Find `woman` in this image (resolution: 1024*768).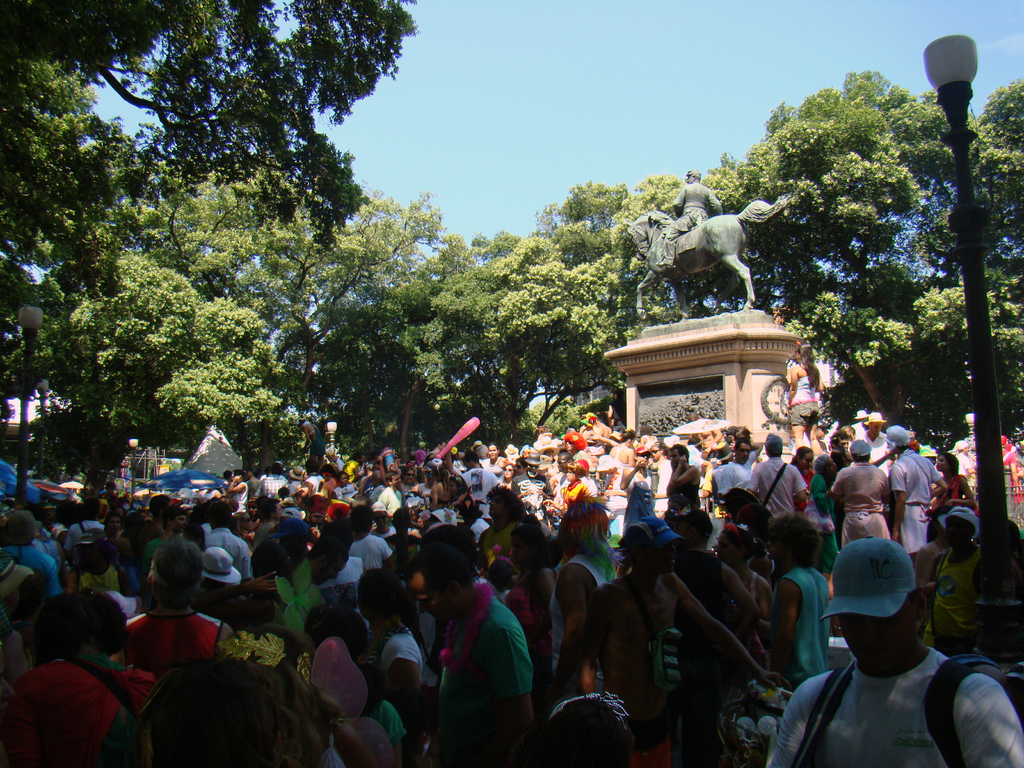
(x1=785, y1=341, x2=824, y2=453).
